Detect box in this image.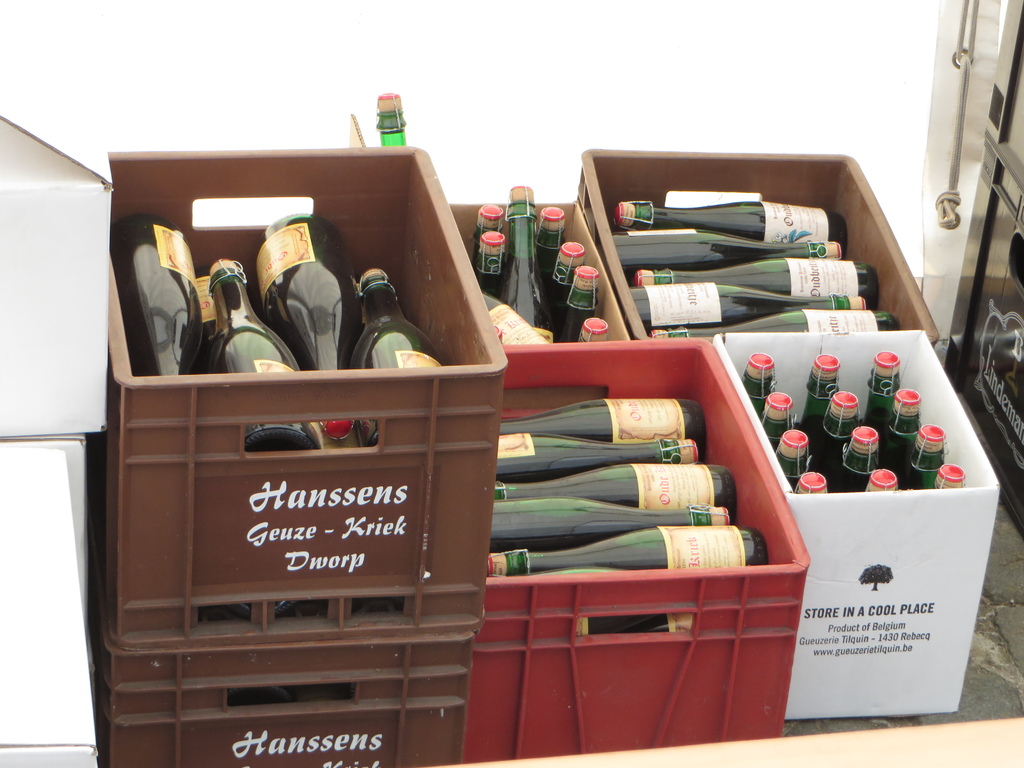
Detection: x1=96 y1=543 x2=477 y2=767.
